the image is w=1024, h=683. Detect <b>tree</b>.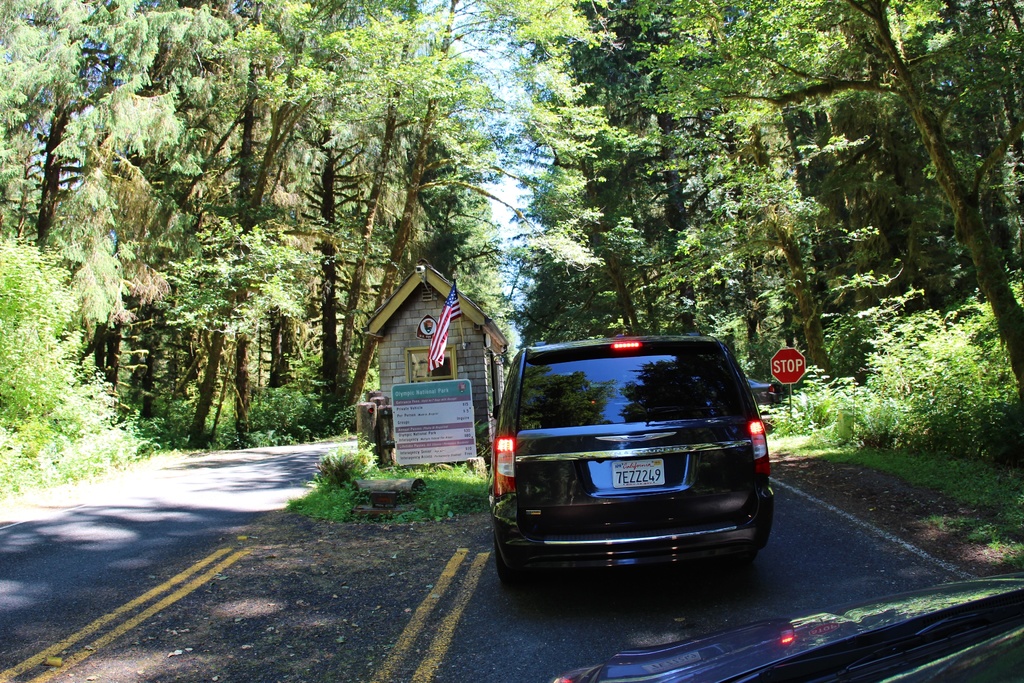
Detection: 799:0:945:351.
